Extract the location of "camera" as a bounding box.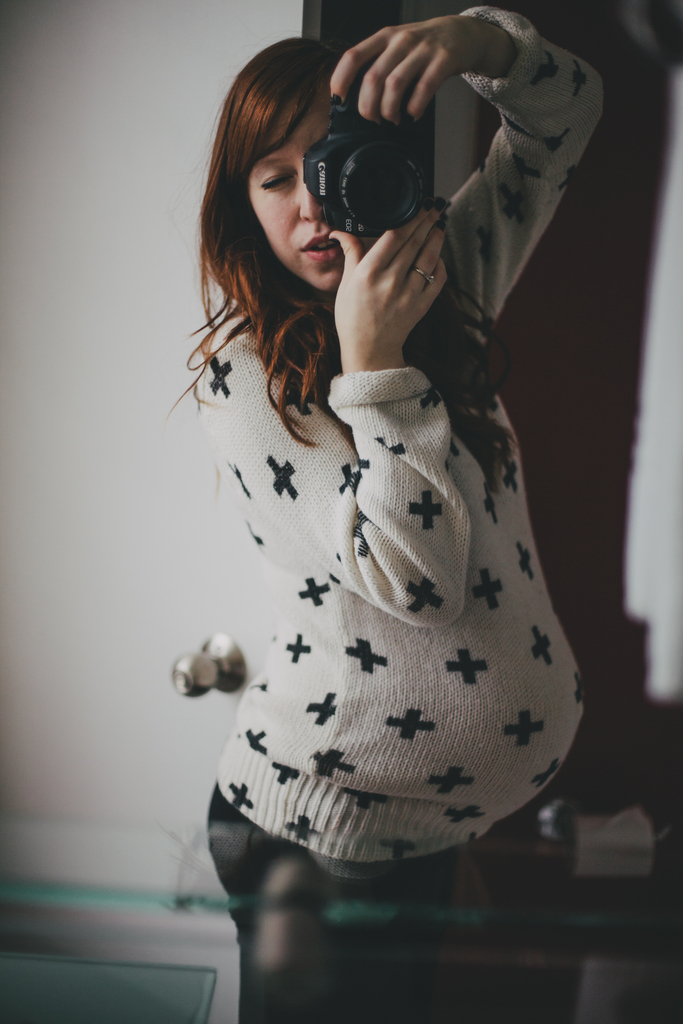
locate(295, 94, 454, 249).
